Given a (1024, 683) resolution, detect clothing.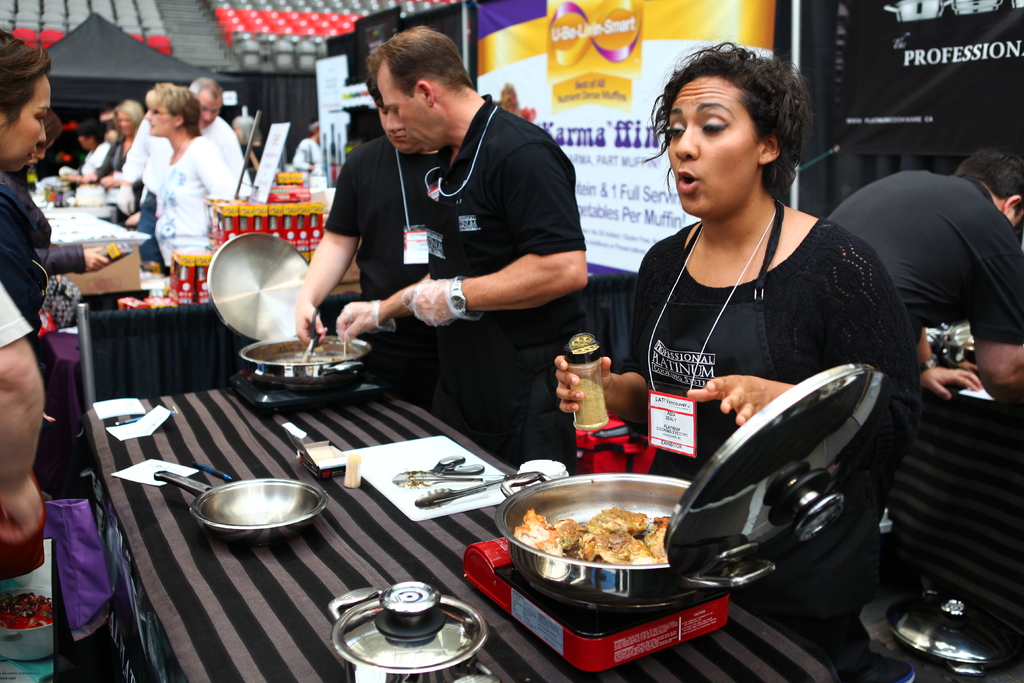
box=[598, 218, 920, 506].
